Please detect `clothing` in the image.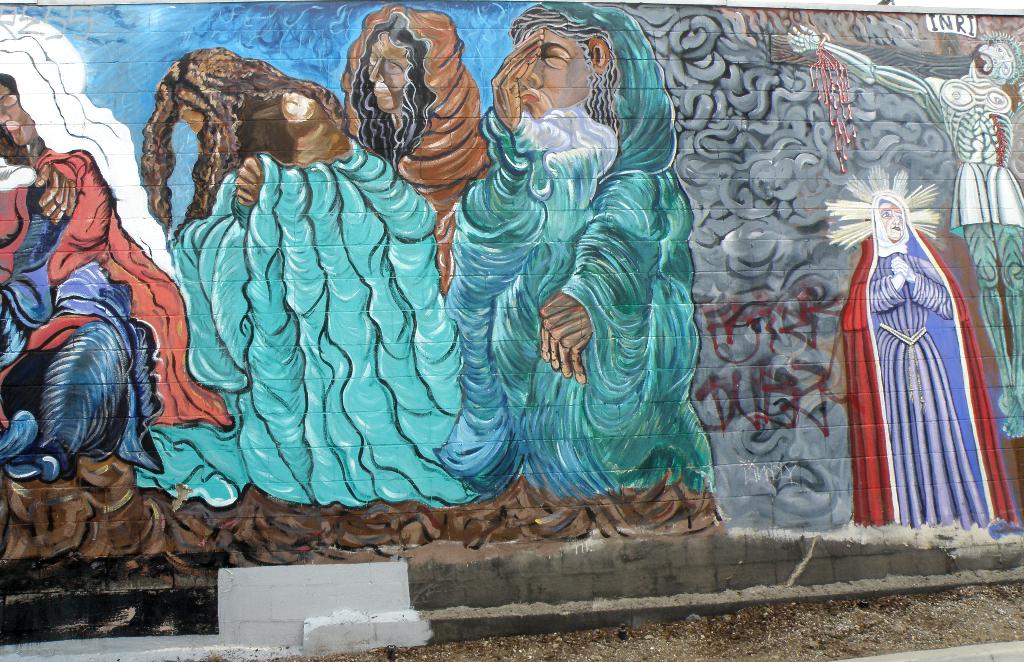
left=448, top=141, right=713, bottom=494.
